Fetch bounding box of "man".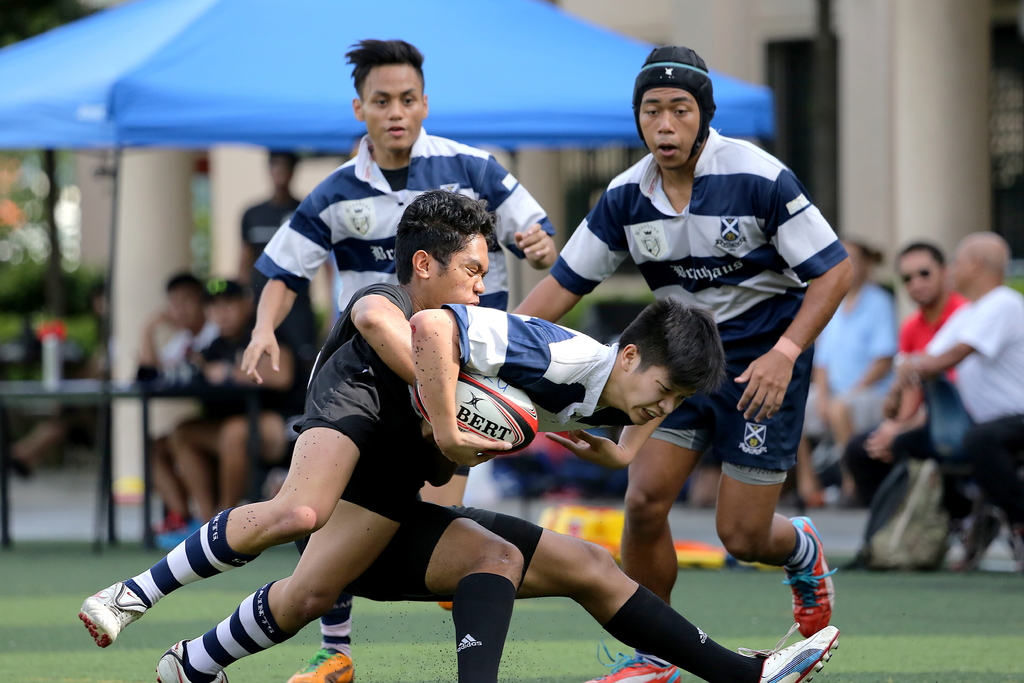
Bbox: x1=897 y1=225 x2=1019 y2=567.
